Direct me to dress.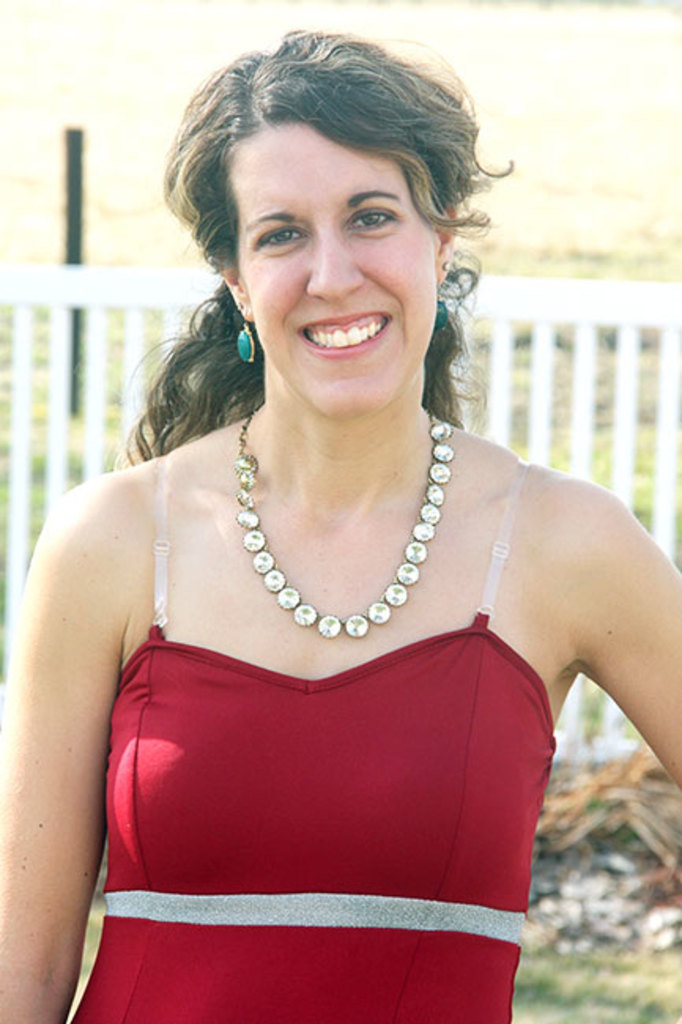
Direction: [60, 452, 561, 1022].
